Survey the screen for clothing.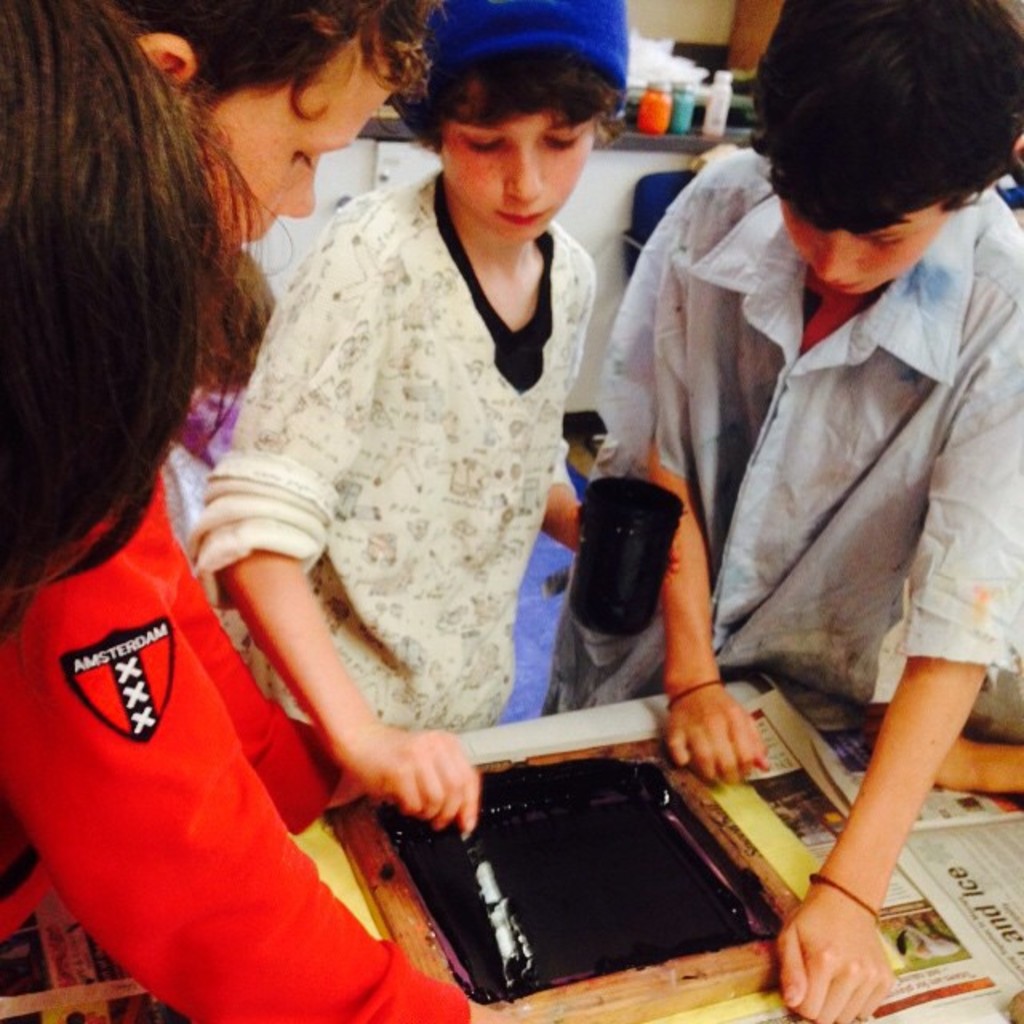
Survey found: (left=0, top=458, right=496, bottom=1013).
